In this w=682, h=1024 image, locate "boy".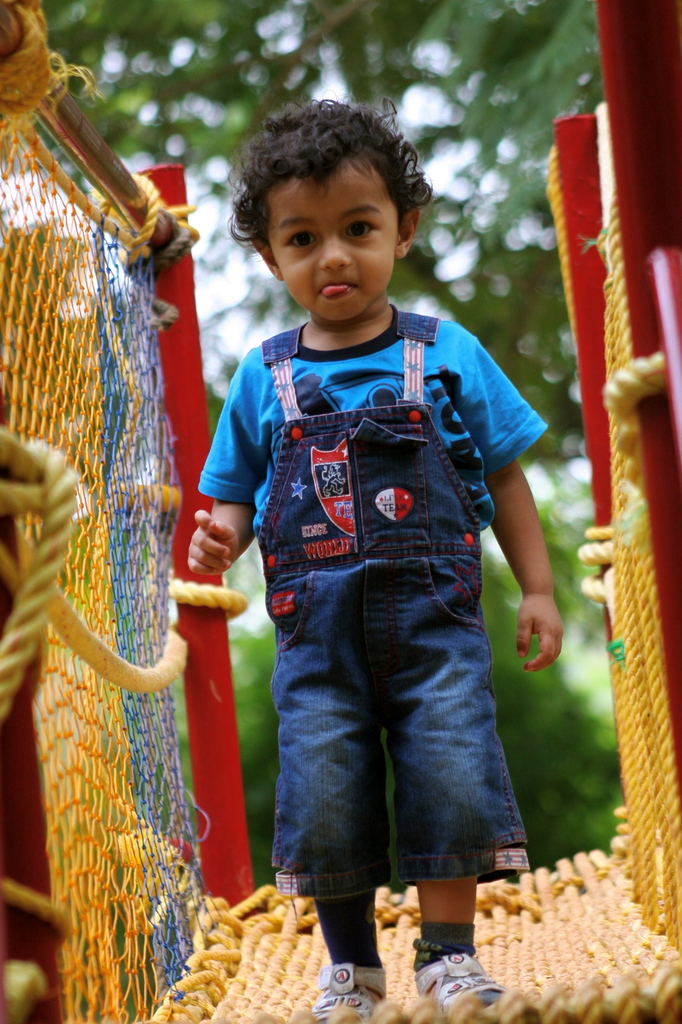
Bounding box: {"x1": 184, "y1": 121, "x2": 565, "y2": 980}.
